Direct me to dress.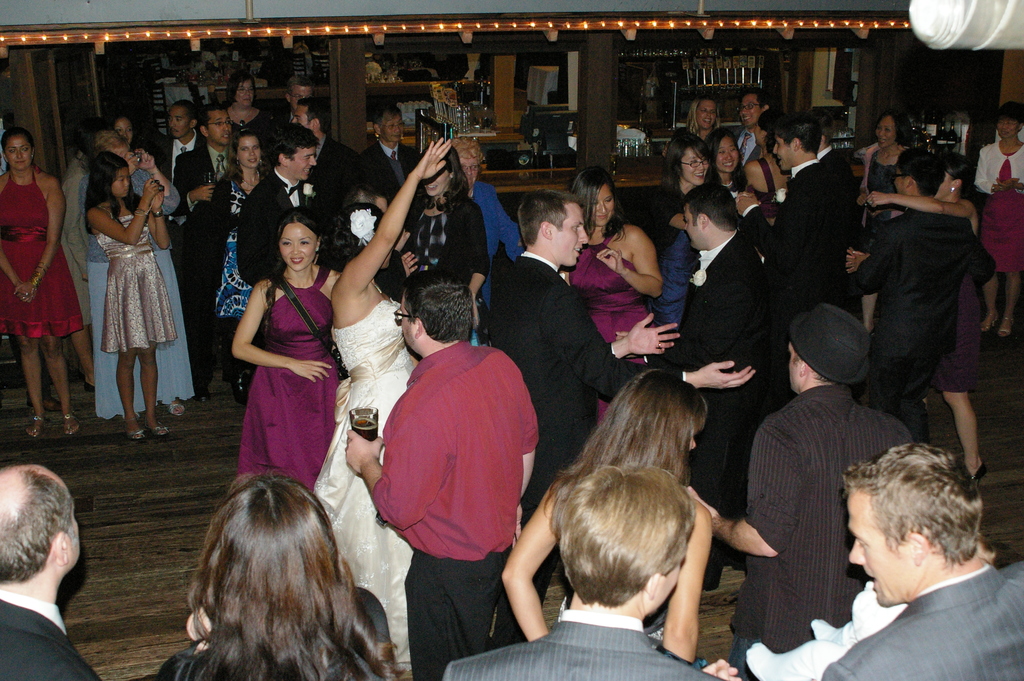
Direction: (left=321, top=288, right=442, bottom=655).
